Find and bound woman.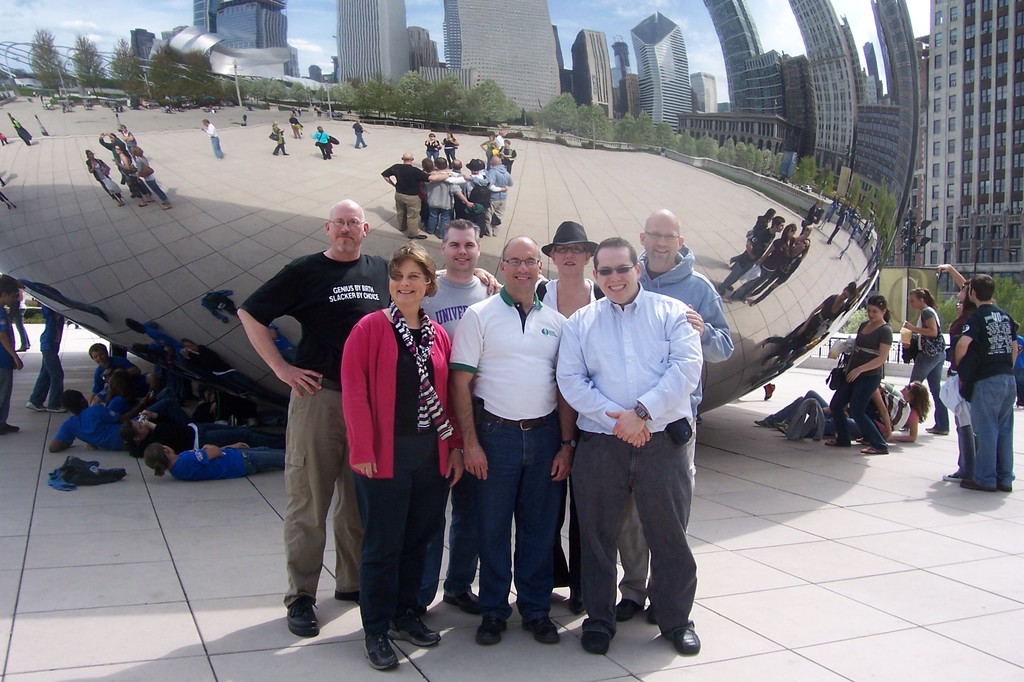
Bound: bbox=(815, 376, 929, 445).
